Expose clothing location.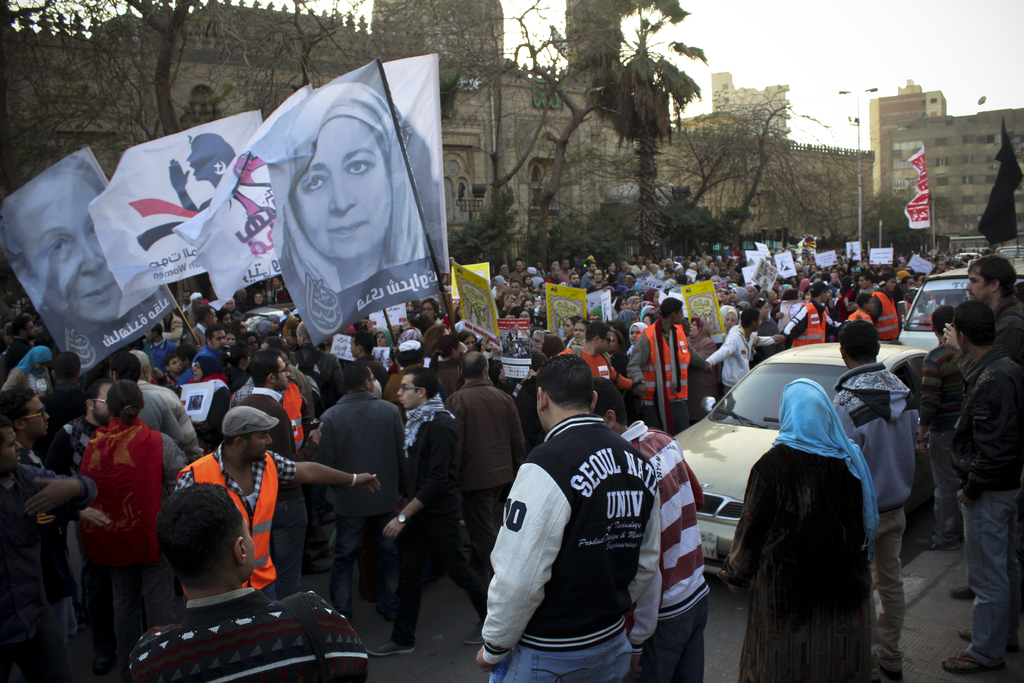
Exposed at box(831, 368, 922, 673).
